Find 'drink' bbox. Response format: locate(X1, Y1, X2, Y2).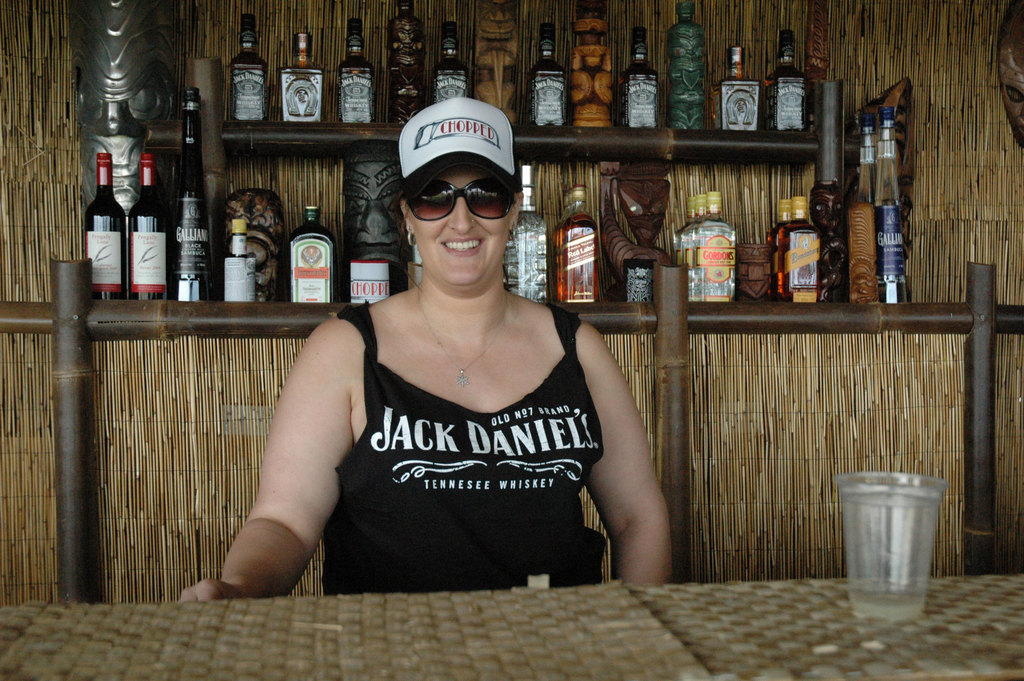
locate(288, 202, 340, 306).
